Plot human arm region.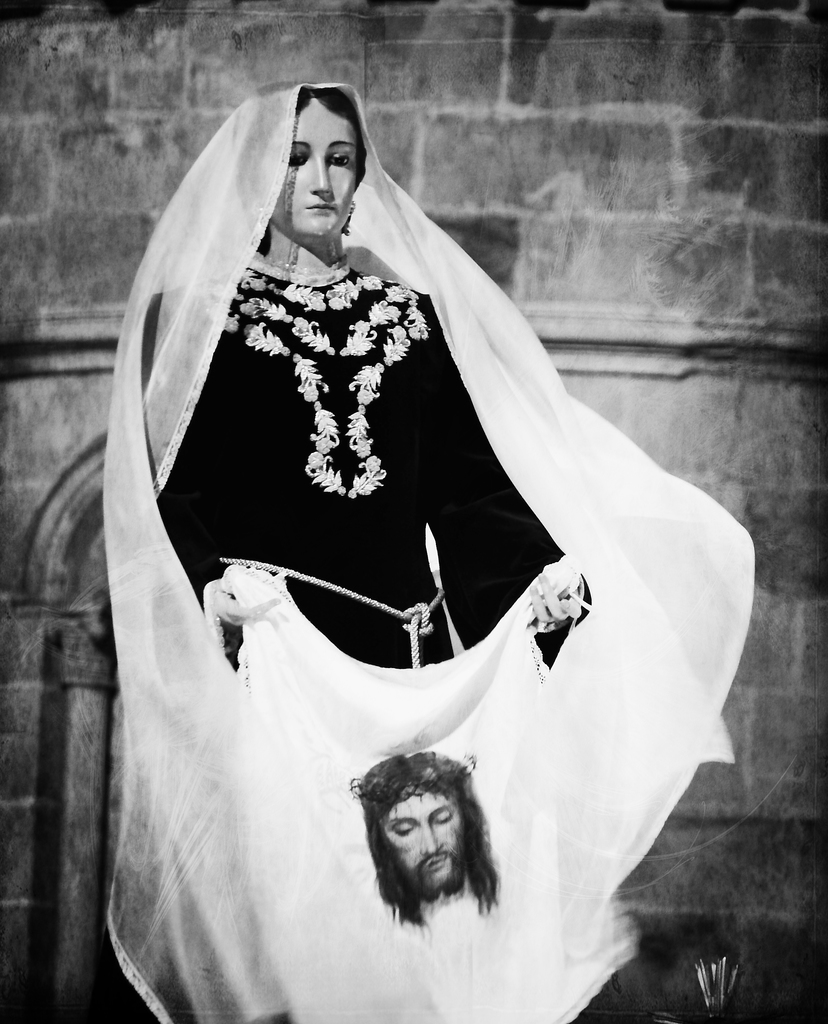
Plotted at 201 568 287 625.
